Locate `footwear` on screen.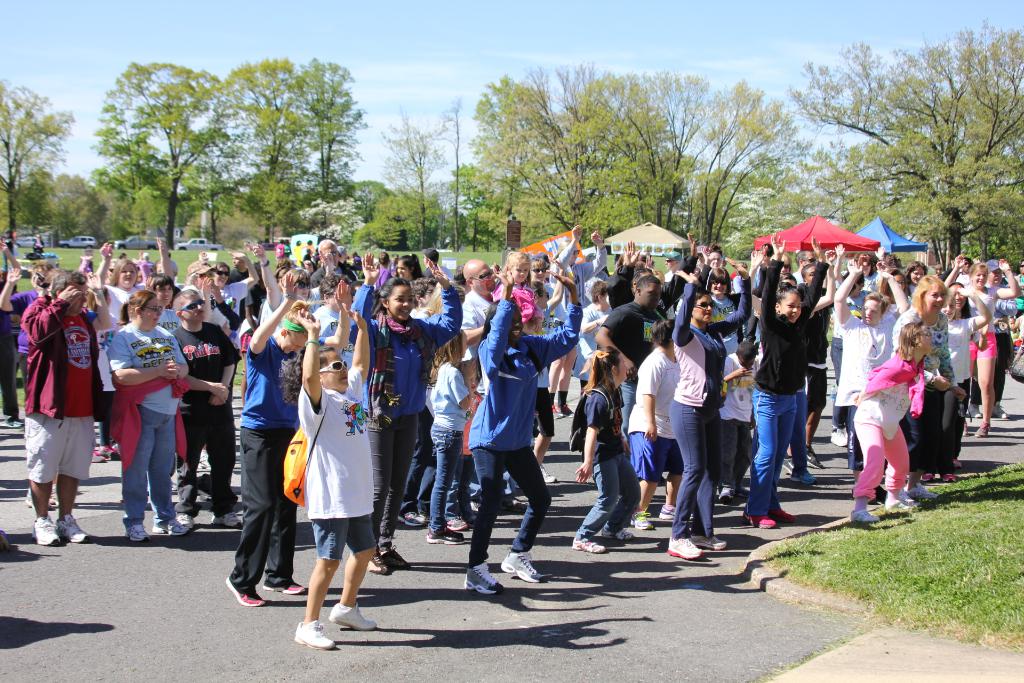
On screen at detection(800, 468, 817, 486).
